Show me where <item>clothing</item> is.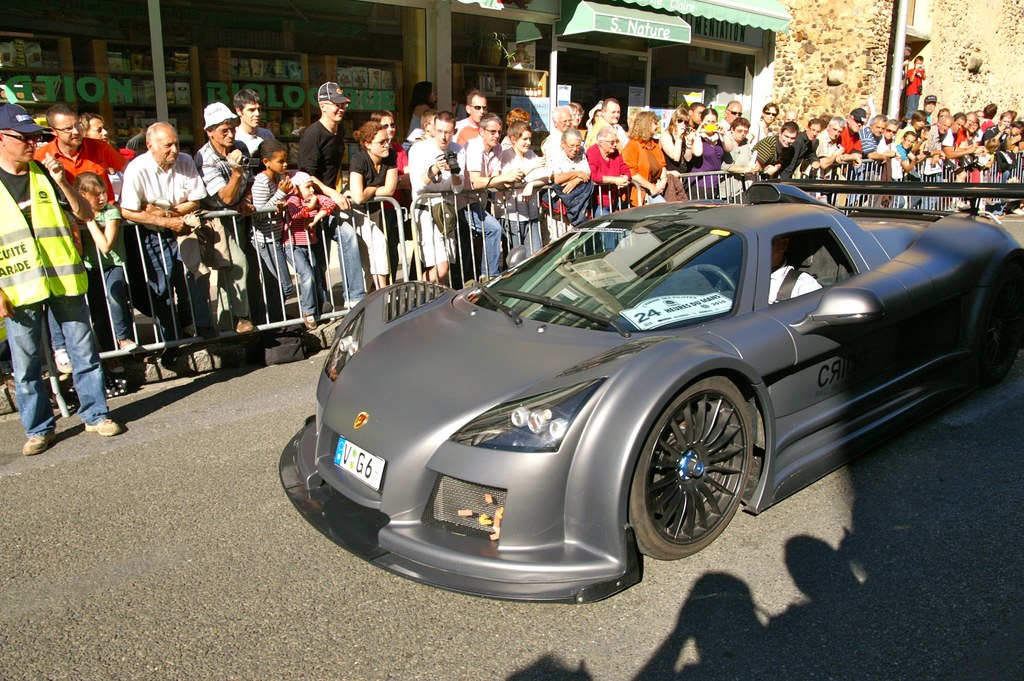
<item>clothing</item> is at x1=717 y1=131 x2=757 y2=203.
